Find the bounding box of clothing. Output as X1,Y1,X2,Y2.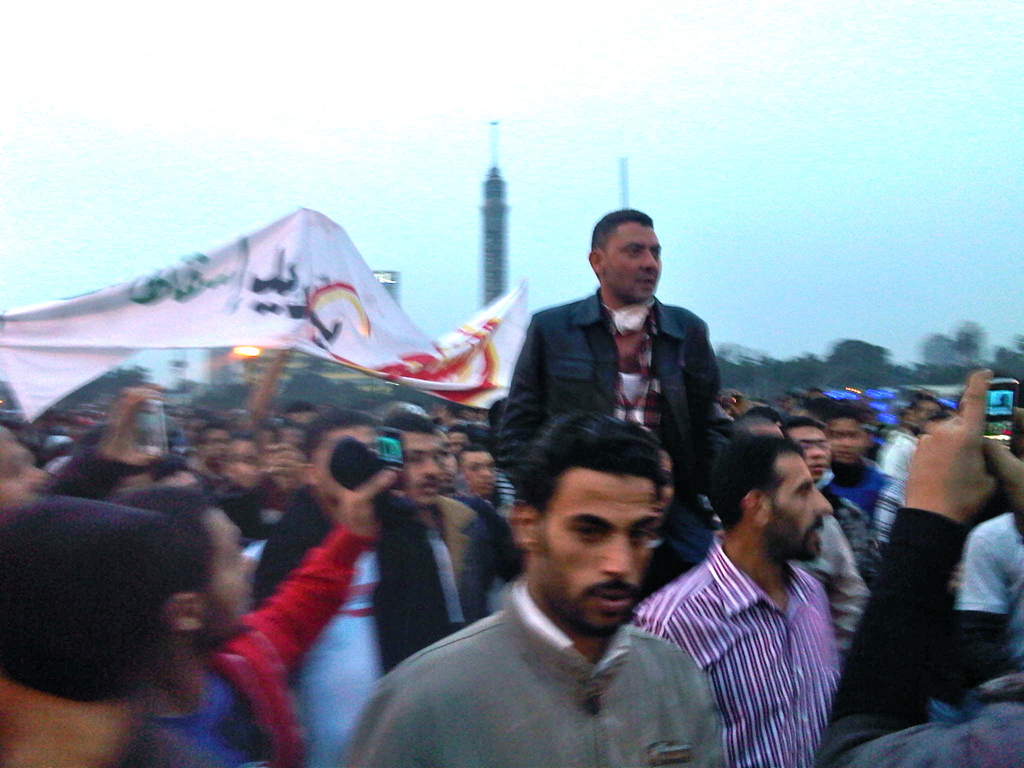
365,552,746,758.
